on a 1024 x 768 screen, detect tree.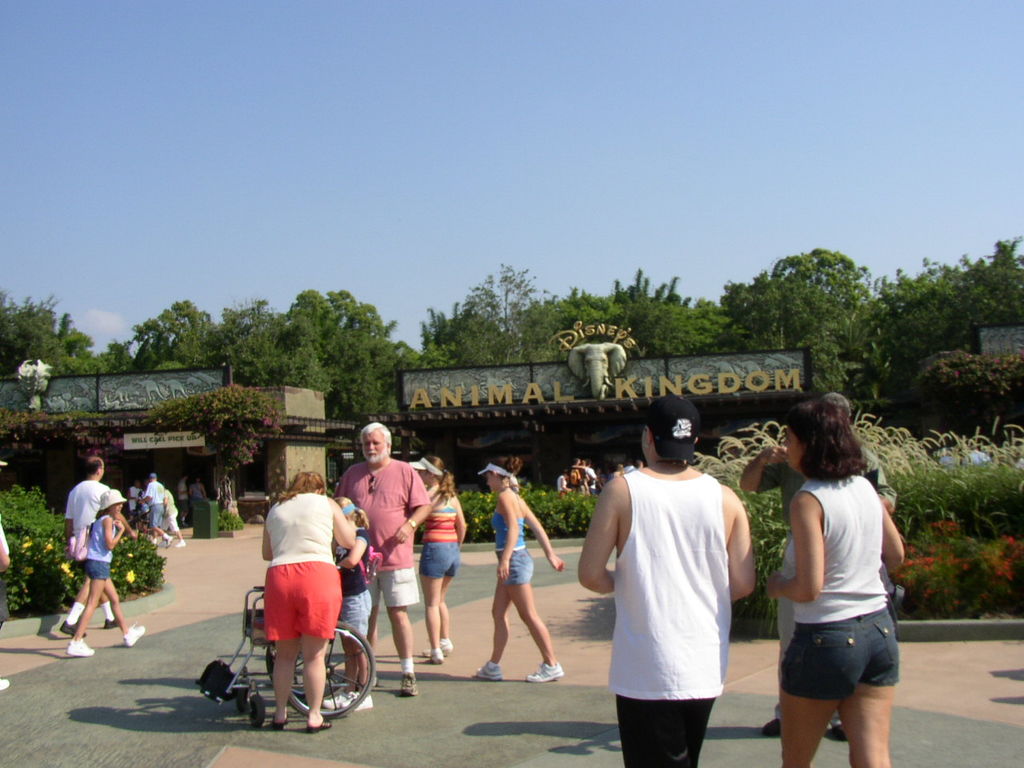
locate(861, 229, 1023, 402).
